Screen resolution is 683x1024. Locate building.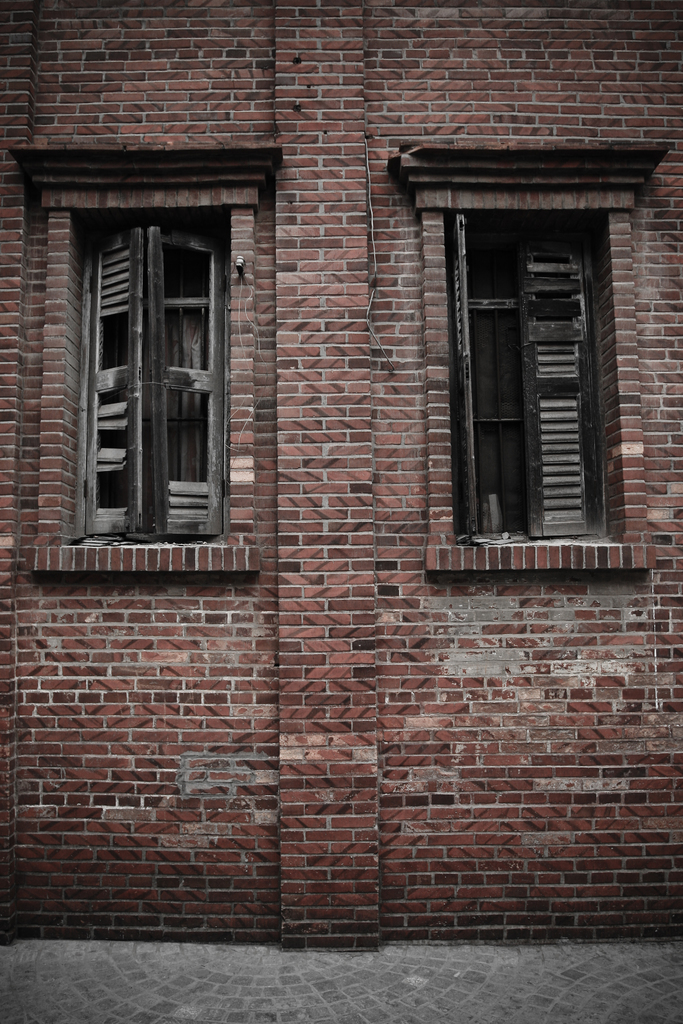
detection(0, 0, 682, 955).
